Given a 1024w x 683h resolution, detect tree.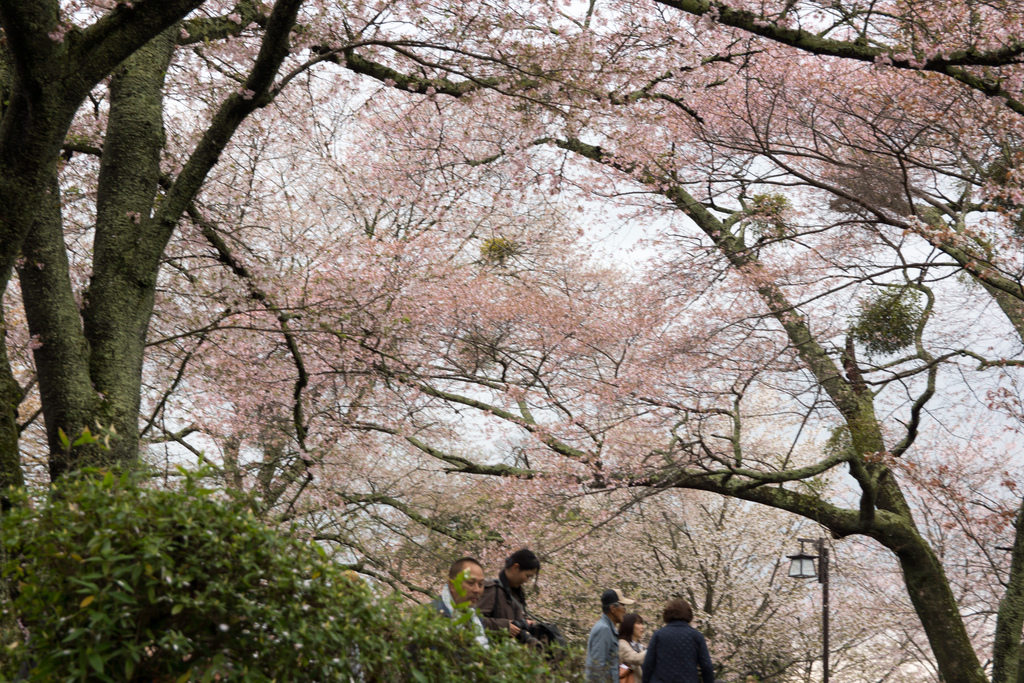
(left=0, top=0, right=769, bottom=563).
